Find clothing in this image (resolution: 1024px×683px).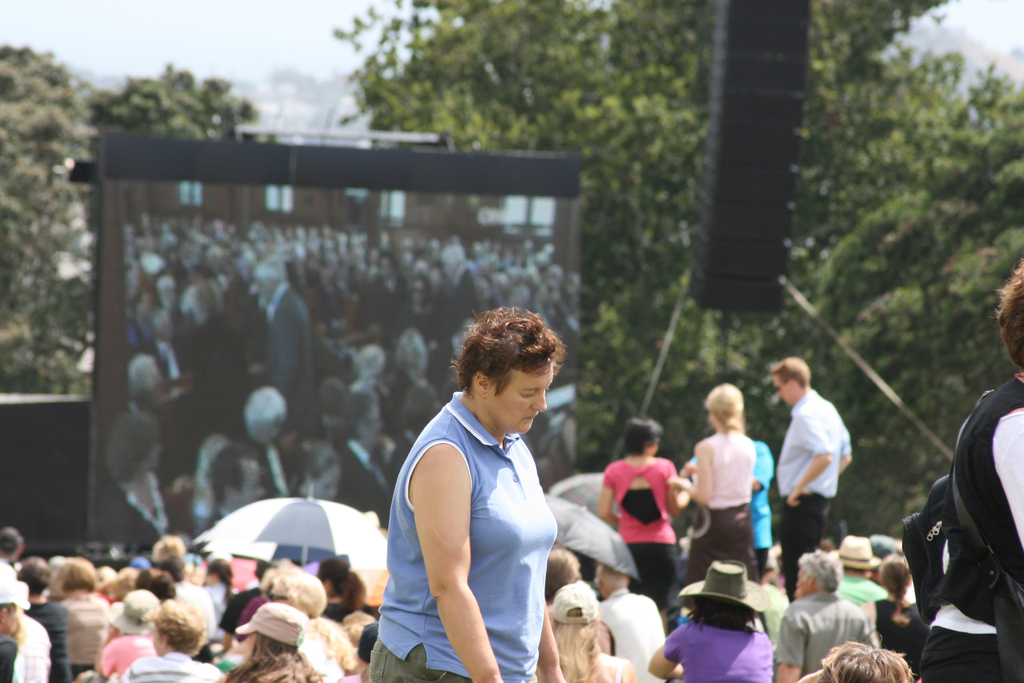
<region>688, 435, 756, 578</region>.
